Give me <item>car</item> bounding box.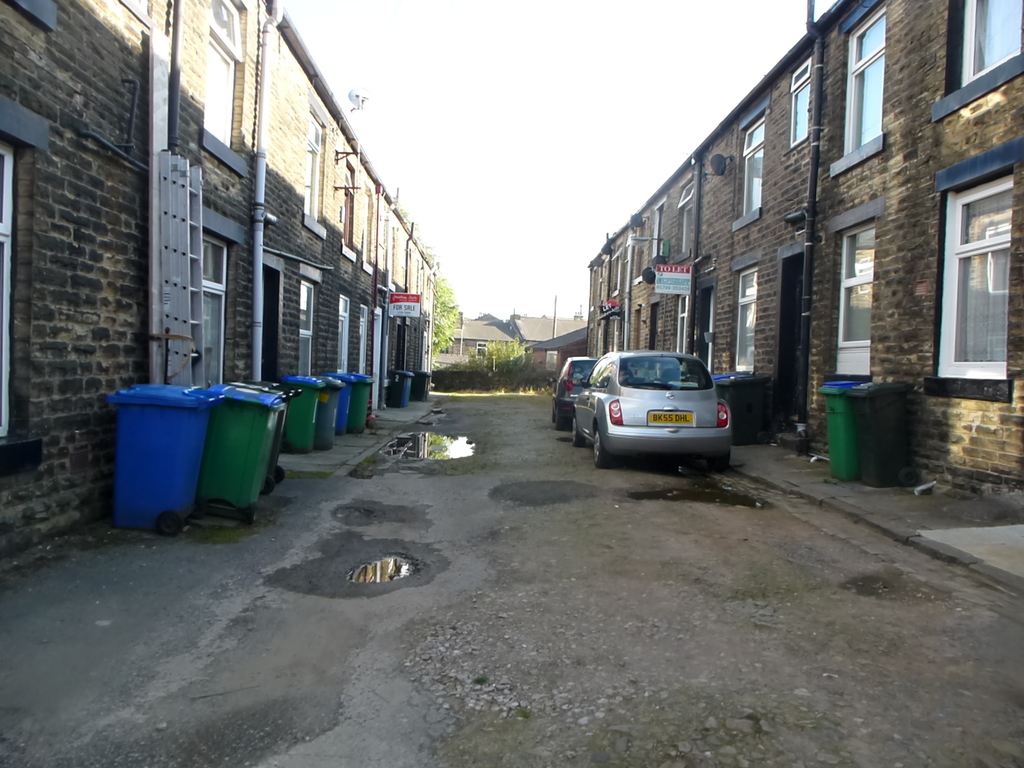
(548,353,600,428).
